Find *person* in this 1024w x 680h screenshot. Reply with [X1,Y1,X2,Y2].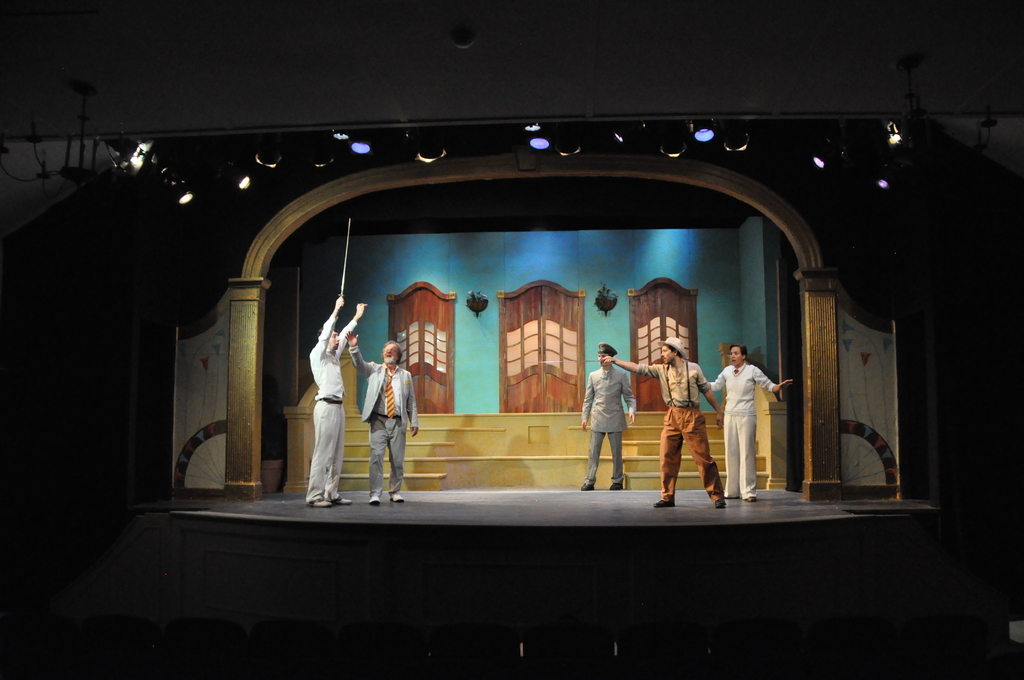
[707,343,793,503].
